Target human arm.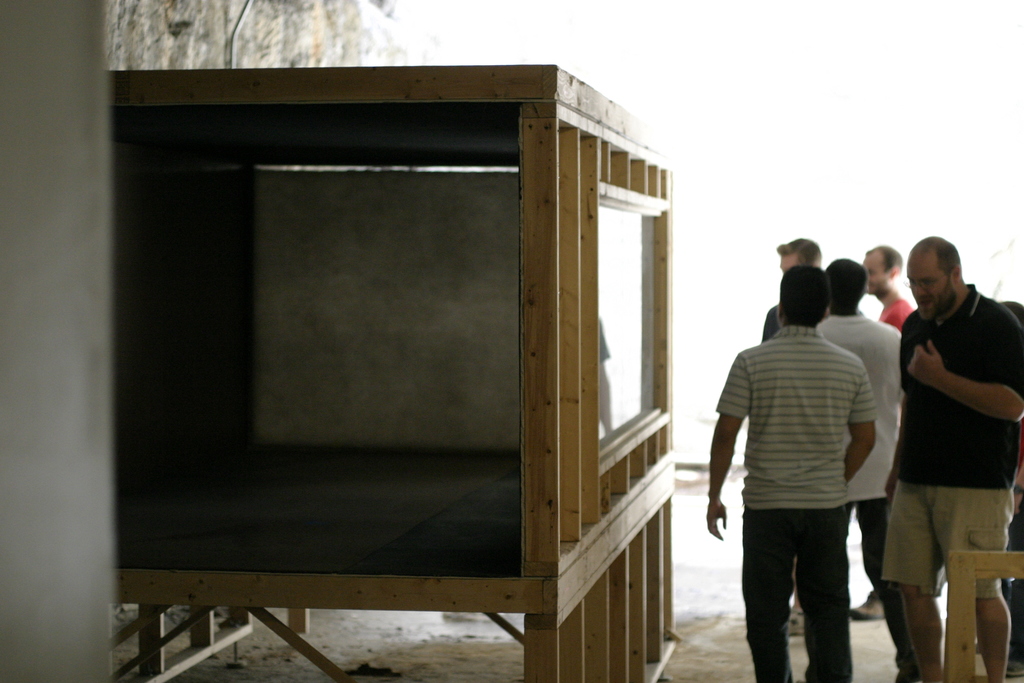
Target region: detection(887, 306, 911, 331).
